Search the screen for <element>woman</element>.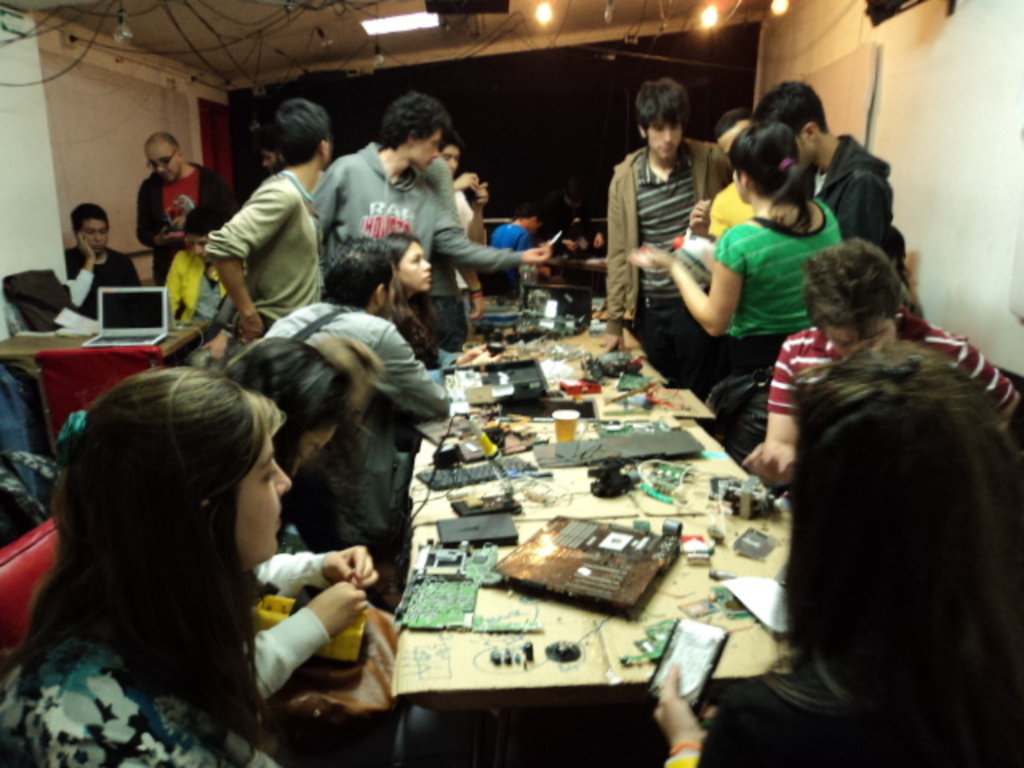
Found at x1=627, y1=118, x2=845, y2=392.
